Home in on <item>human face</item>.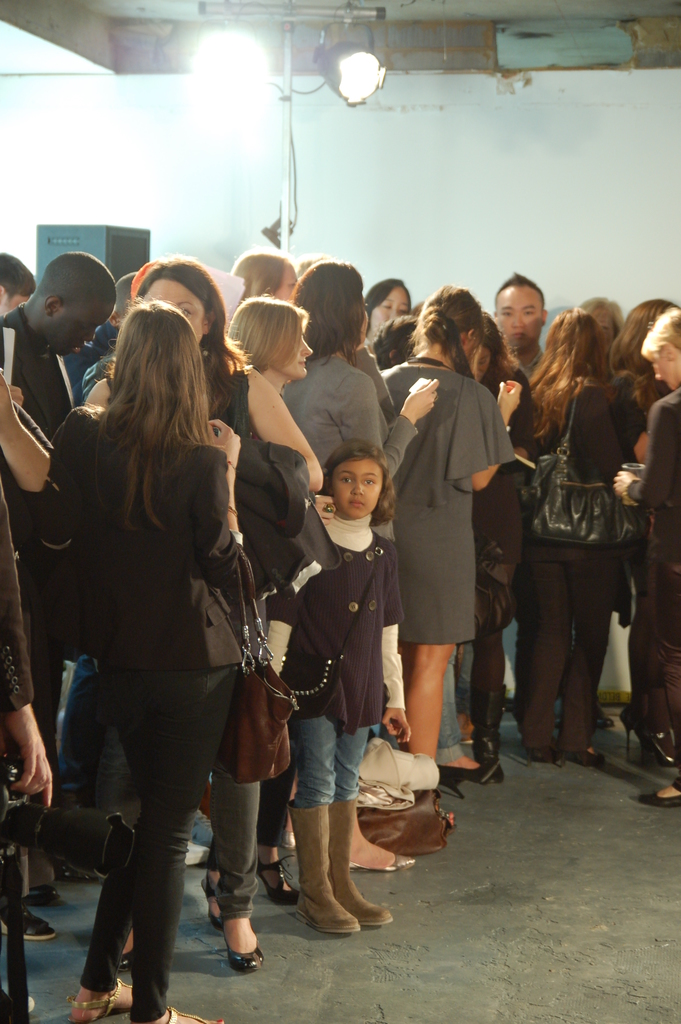
Homed in at pyautogui.locateOnScreen(52, 301, 111, 357).
